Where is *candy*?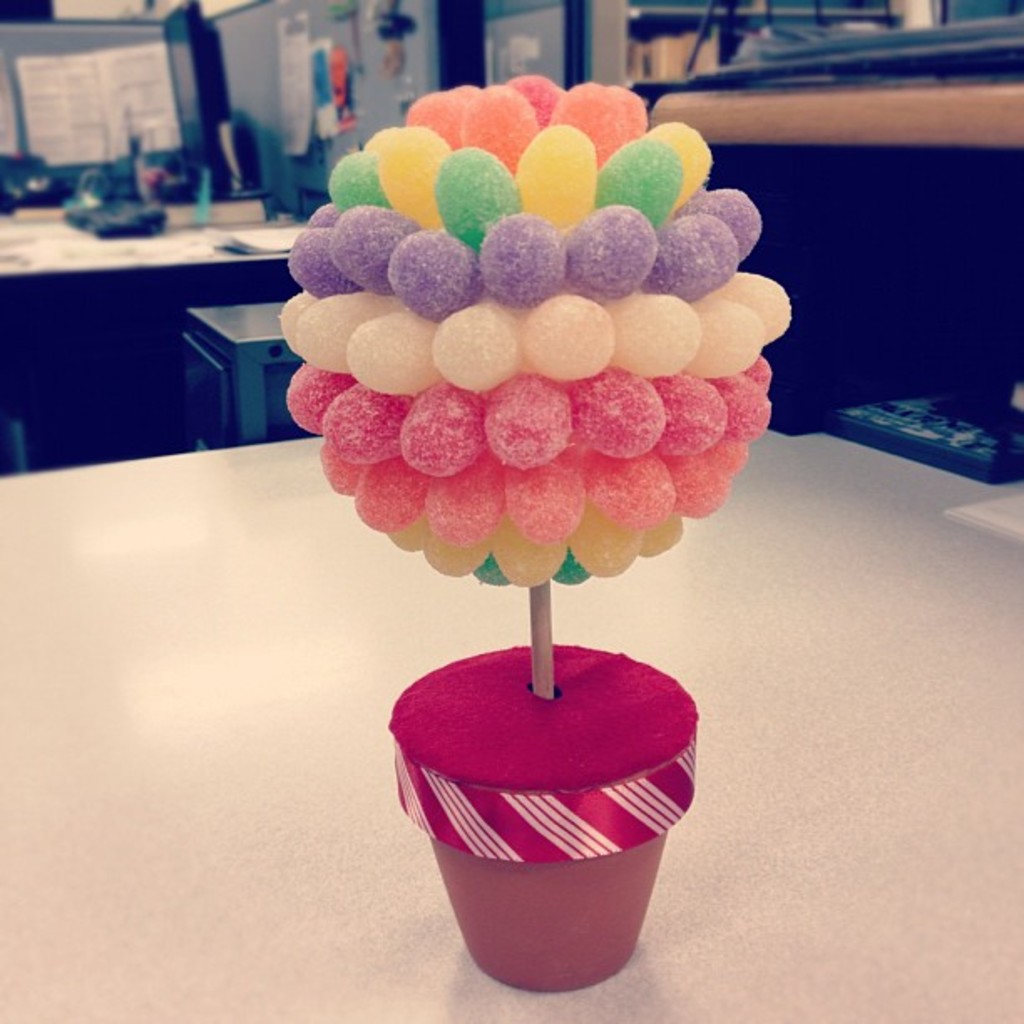
bbox=(467, 84, 542, 177).
